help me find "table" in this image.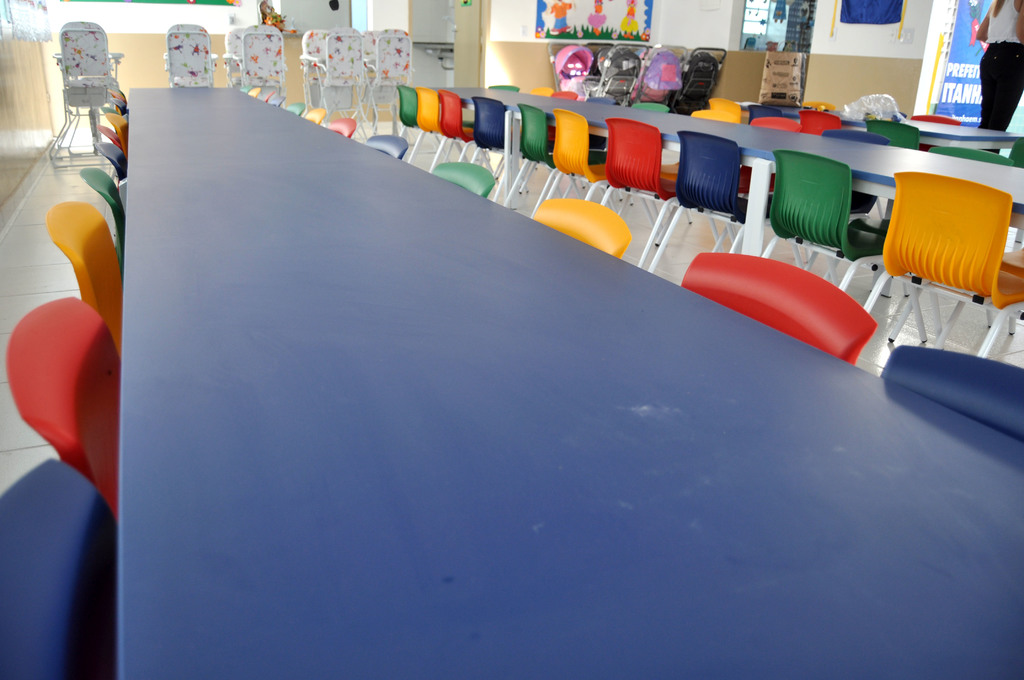
Found it: detection(110, 86, 1023, 679).
